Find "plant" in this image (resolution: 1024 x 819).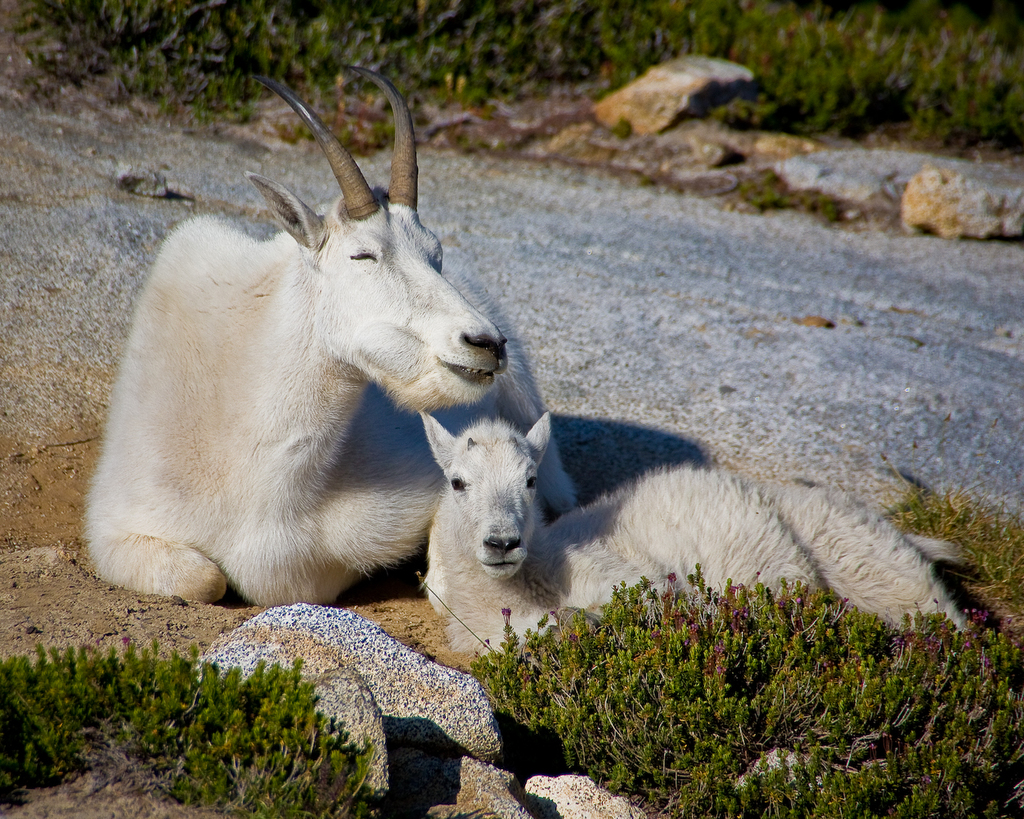
BBox(855, 478, 1023, 631).
